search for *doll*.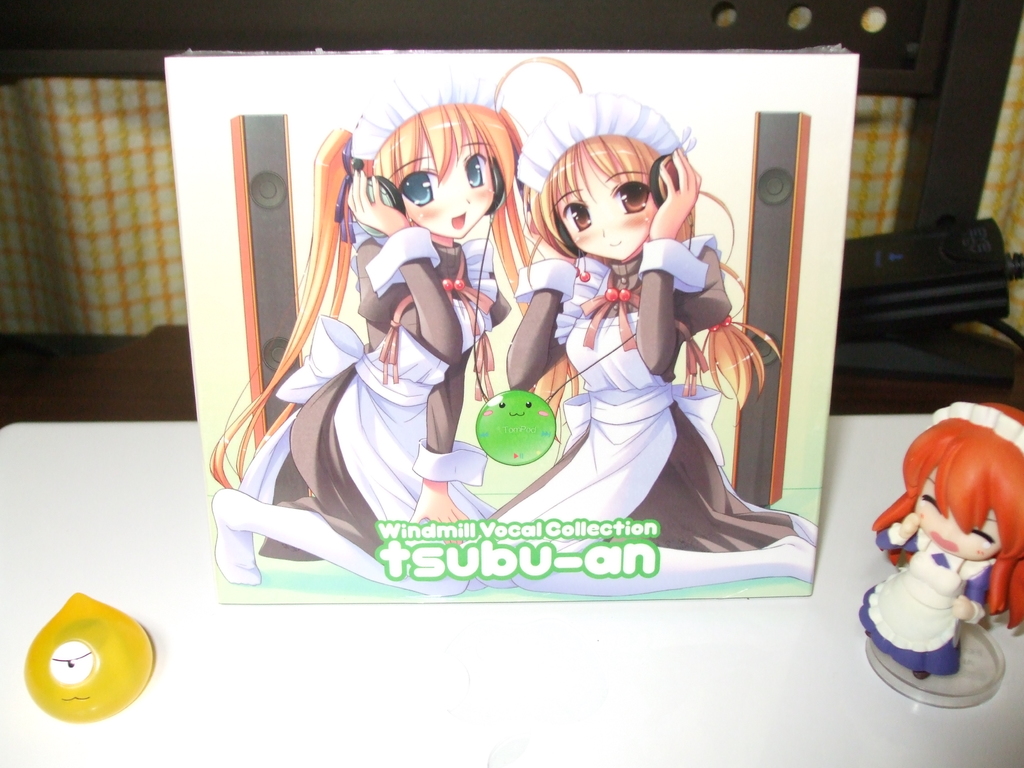
Found at box=[850, 397, 1023, 682].
